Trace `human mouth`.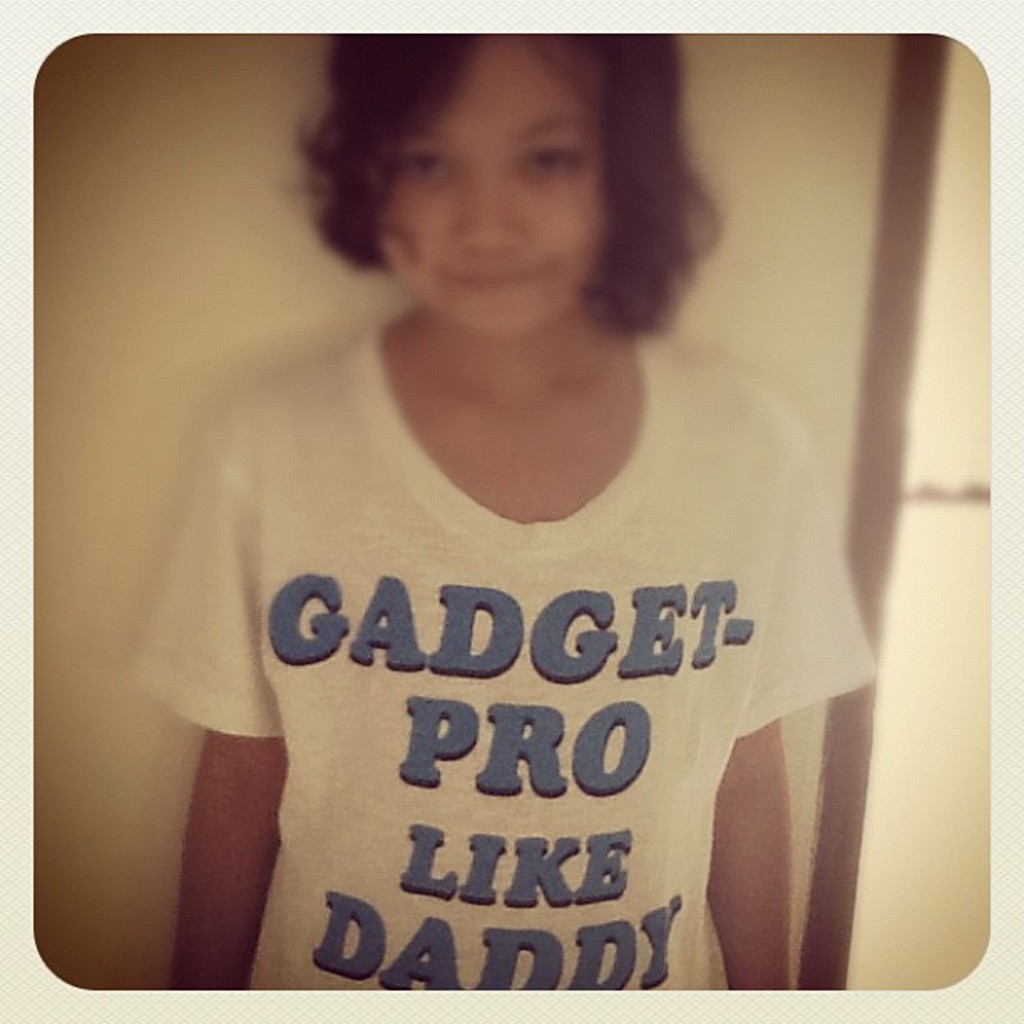
Traced to (450, 264, 547, 288).
